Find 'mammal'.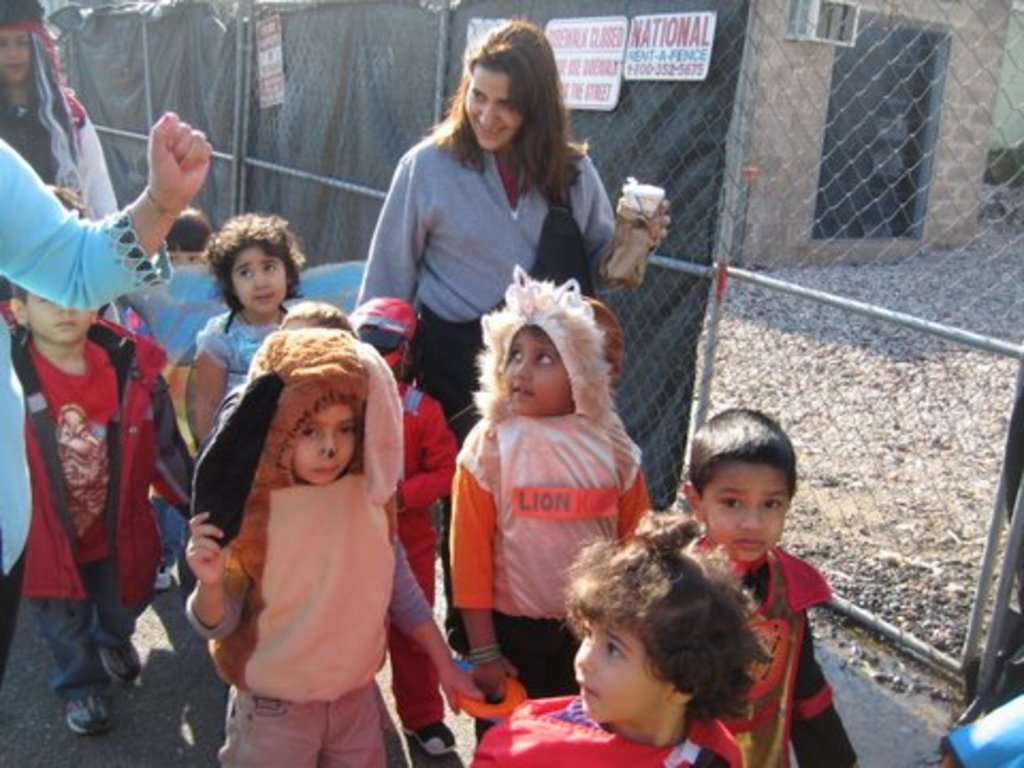
select_region(350, 286, 457, 766).
